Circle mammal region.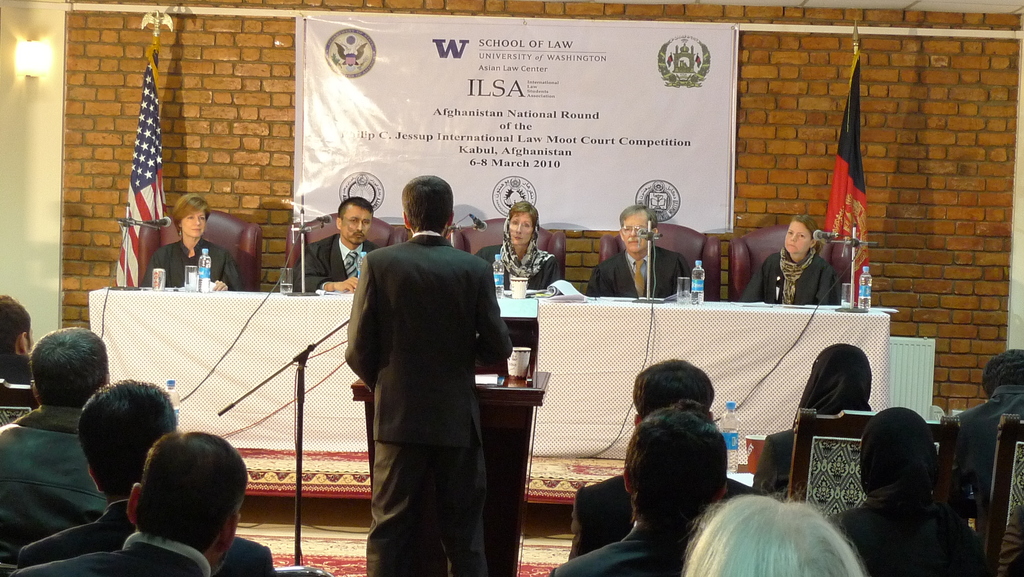
Region: [x1=550, y1=399, x2=728, y2=576].
